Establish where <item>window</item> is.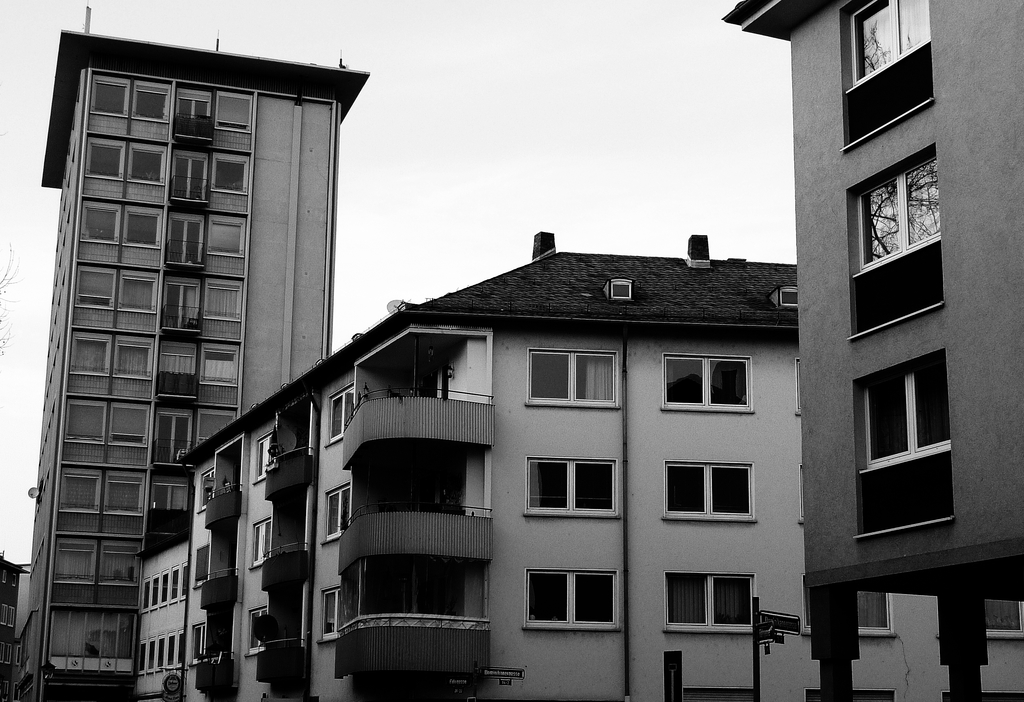
Established at {"x1": 668, "y1": 568, "x2": 761, "y2": 634}.
